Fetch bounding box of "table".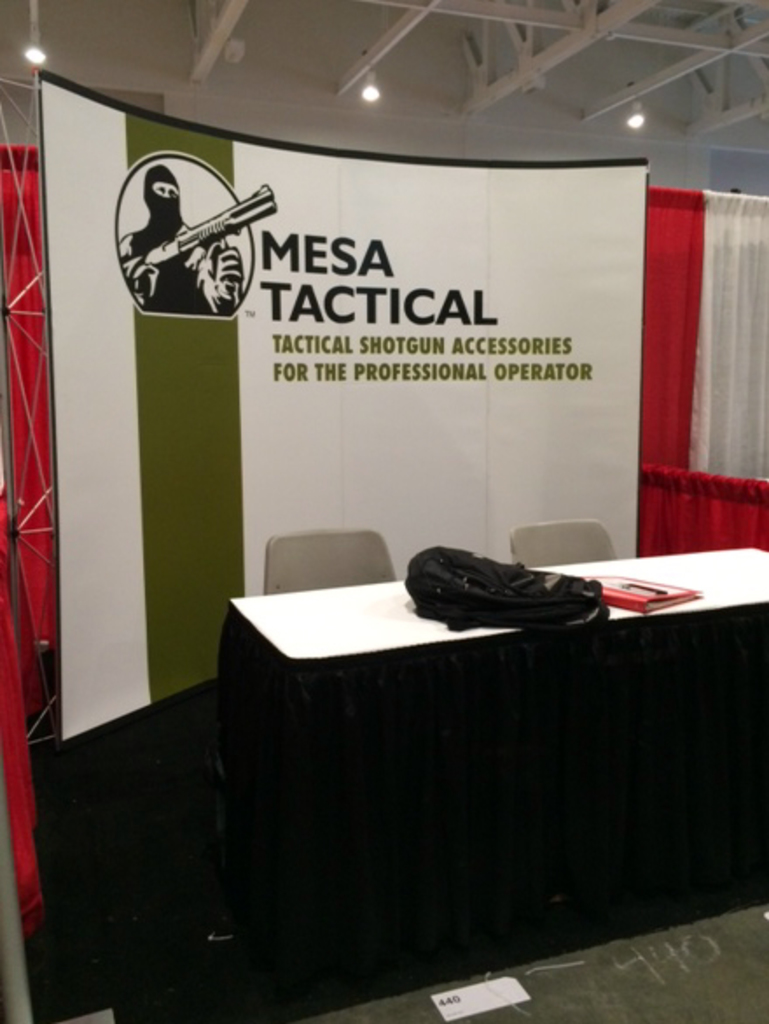
Bbox: (248, 522, 722, 933).
